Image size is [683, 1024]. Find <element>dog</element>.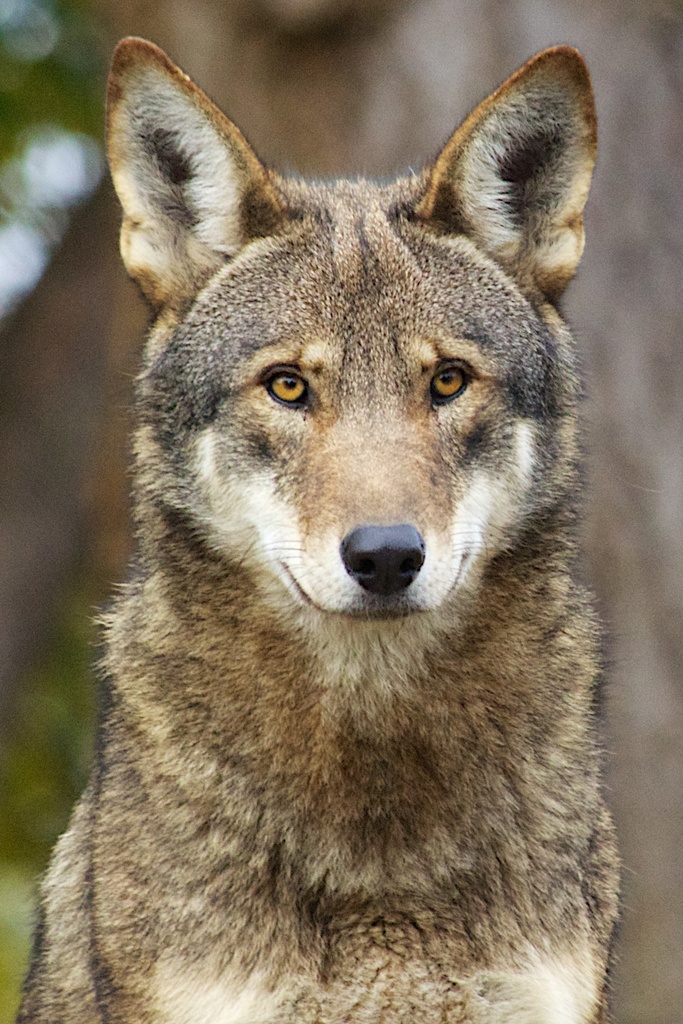
select_region(15, 33, 638, 1023).
